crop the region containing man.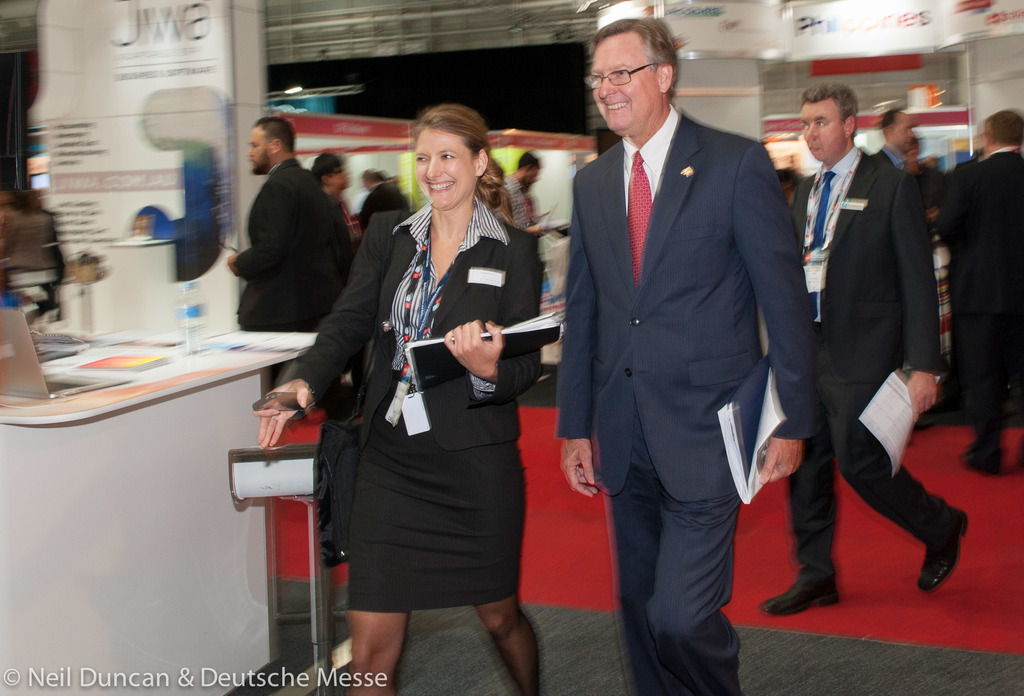
Crop region: rect(584, 5, 849, 695).
